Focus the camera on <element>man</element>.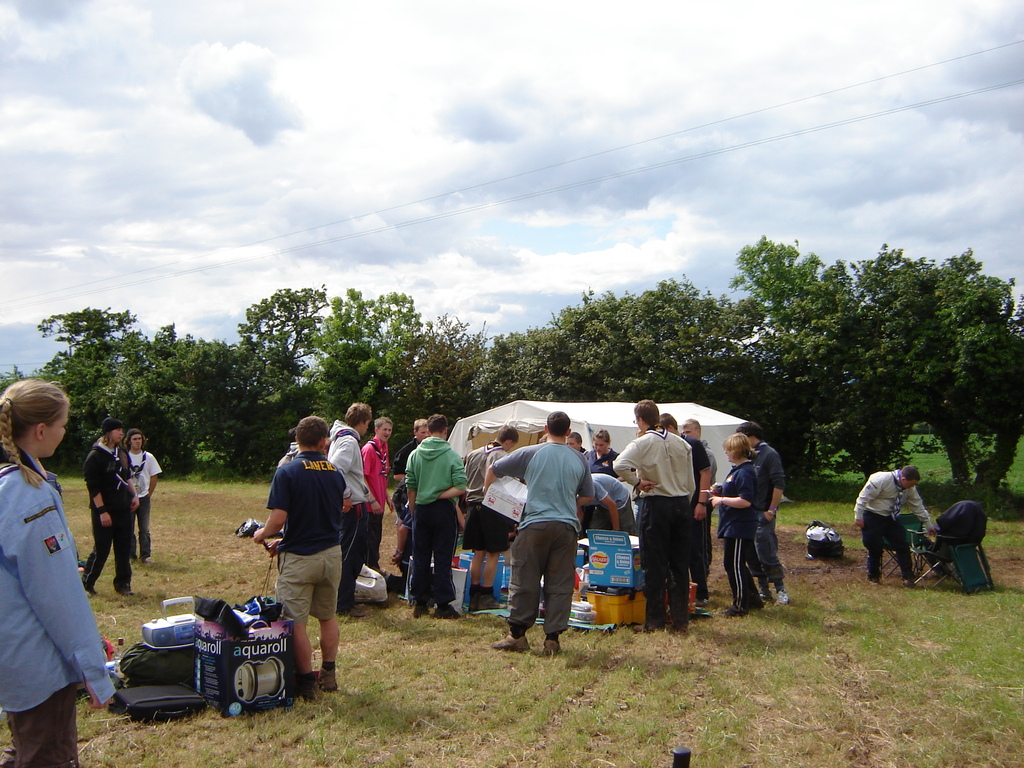
Focus region: rect(330, 403, 373, 617).
